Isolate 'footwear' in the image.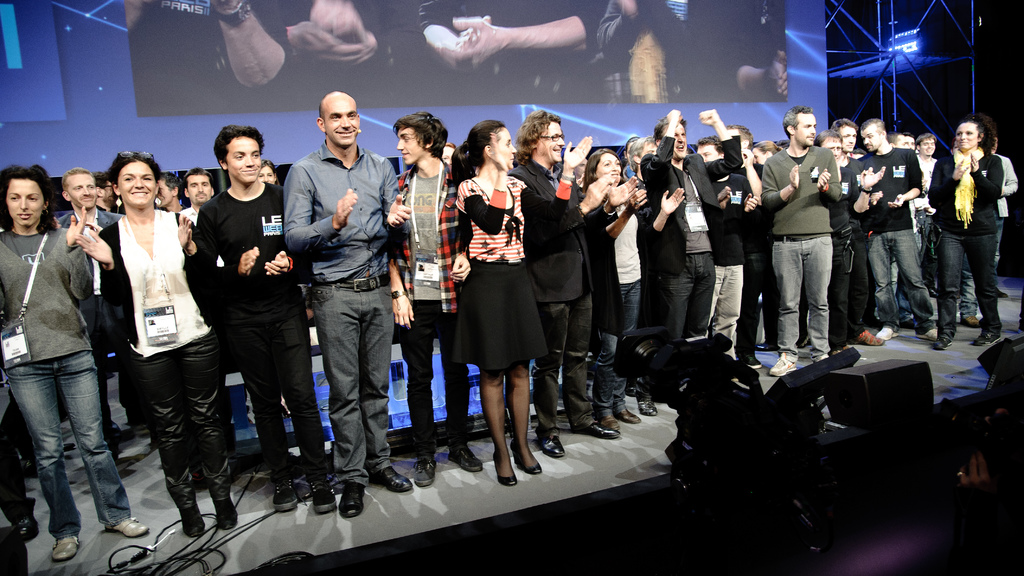
Isolated region: locate(893, 317, 916, 330).
